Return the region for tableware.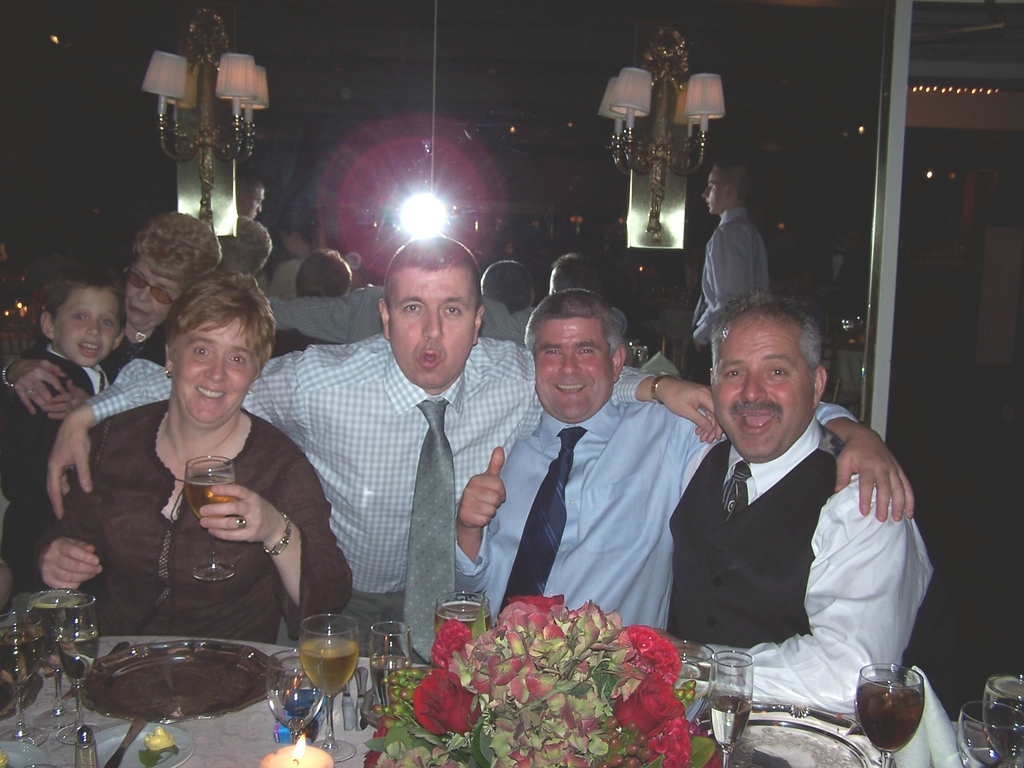
662, 638, 721, 733.
